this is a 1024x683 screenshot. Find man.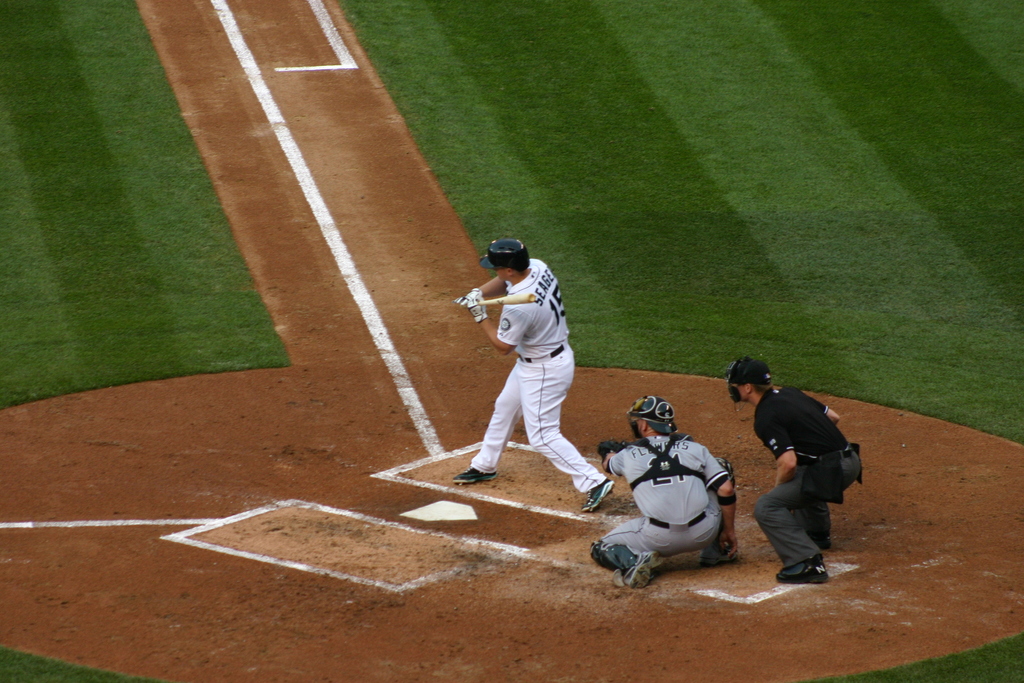
Bounding box: left=586, top=388, right=740, bottom=589.
